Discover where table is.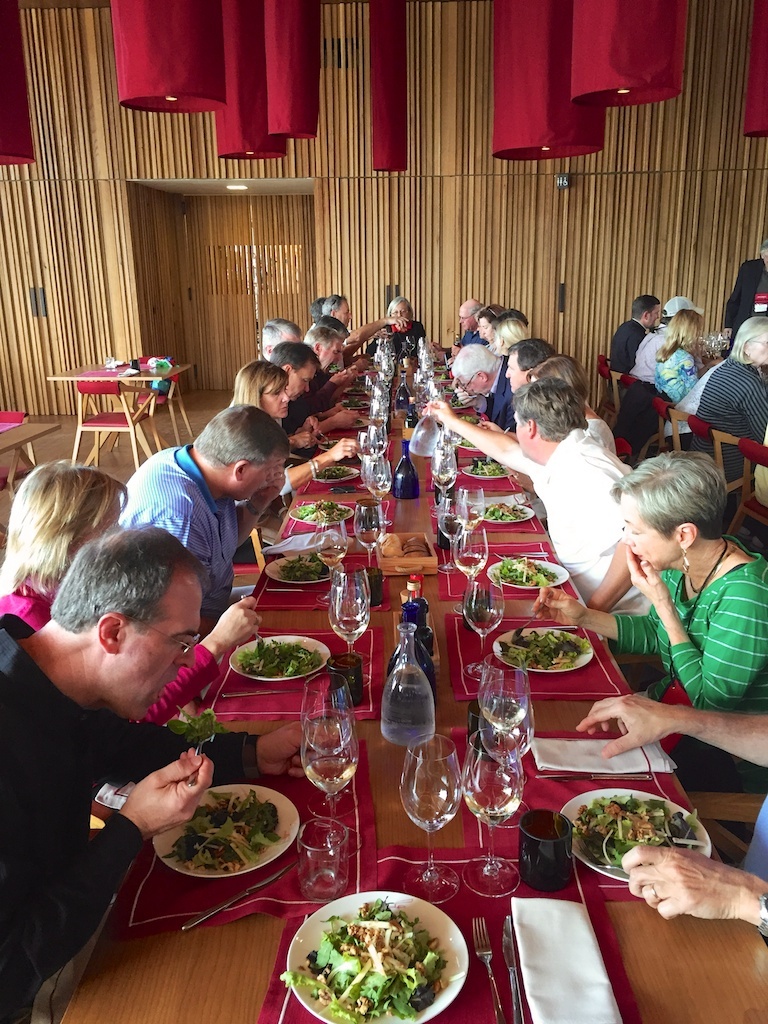
Discovered at [0, 423, 63, 473].
